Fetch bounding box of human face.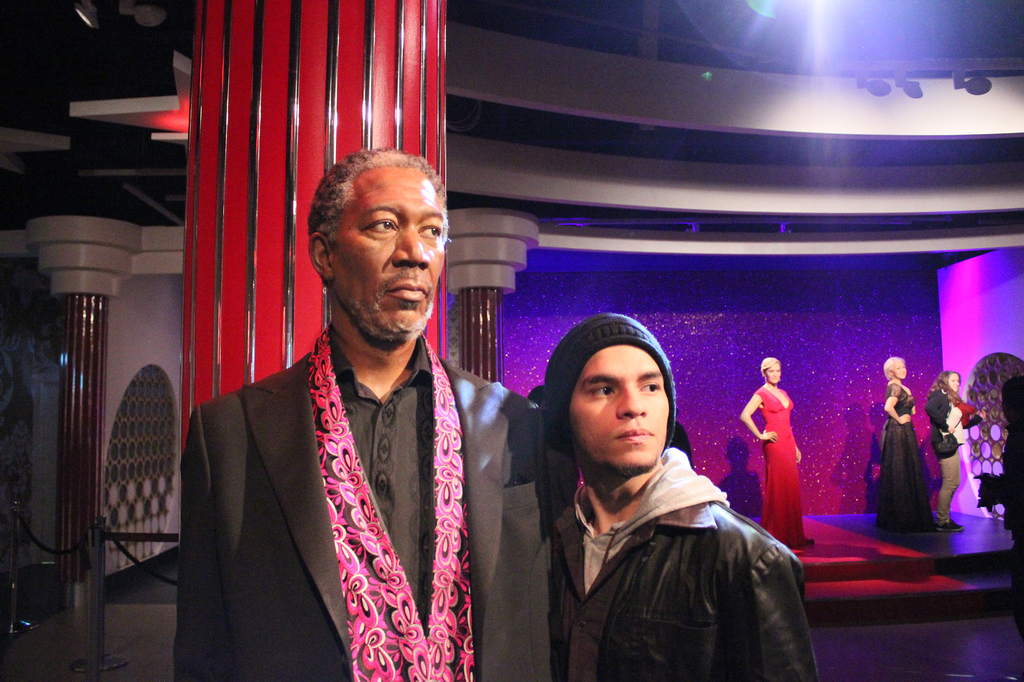
Bbox: (893, 361, 905, 379).
